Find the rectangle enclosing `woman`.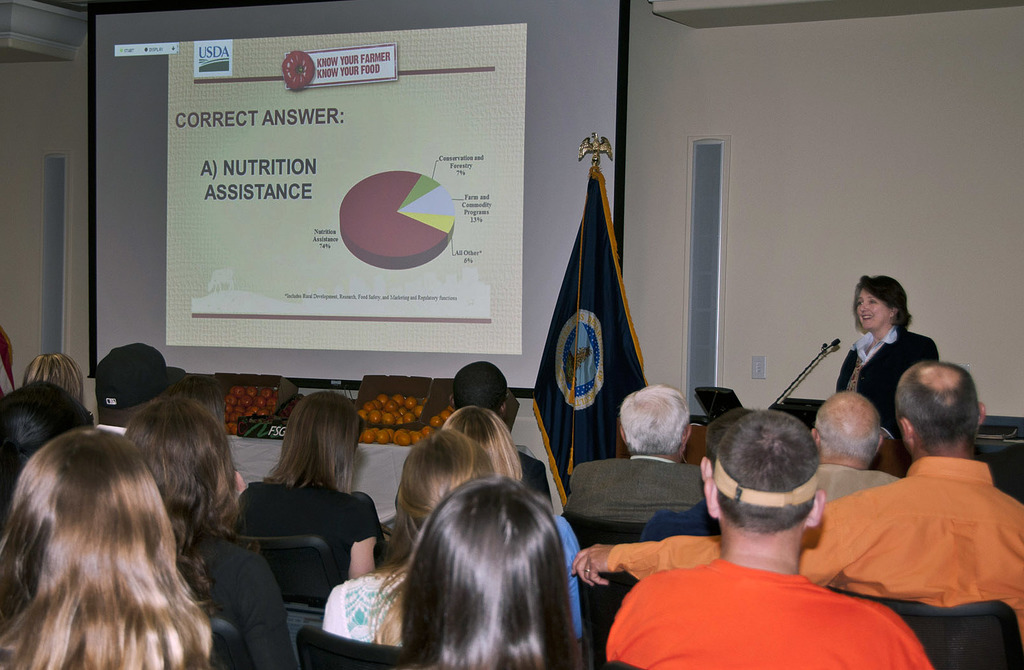
(left=321, top=421, right=495, bottom=650).
